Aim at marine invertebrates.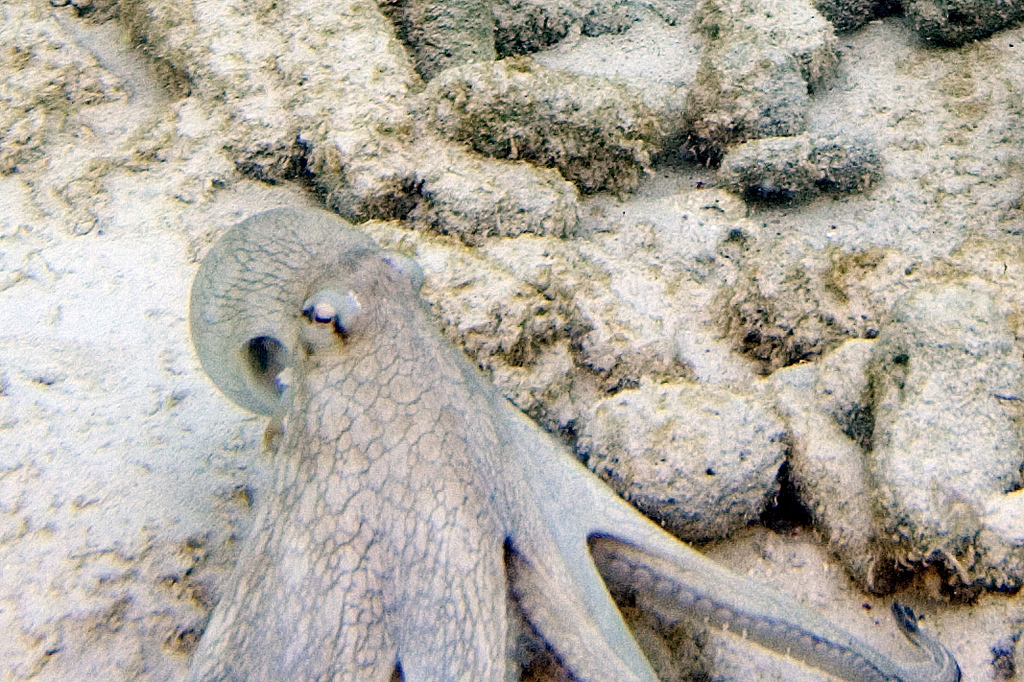
Aimed at region(153, 177, 798, 681).
